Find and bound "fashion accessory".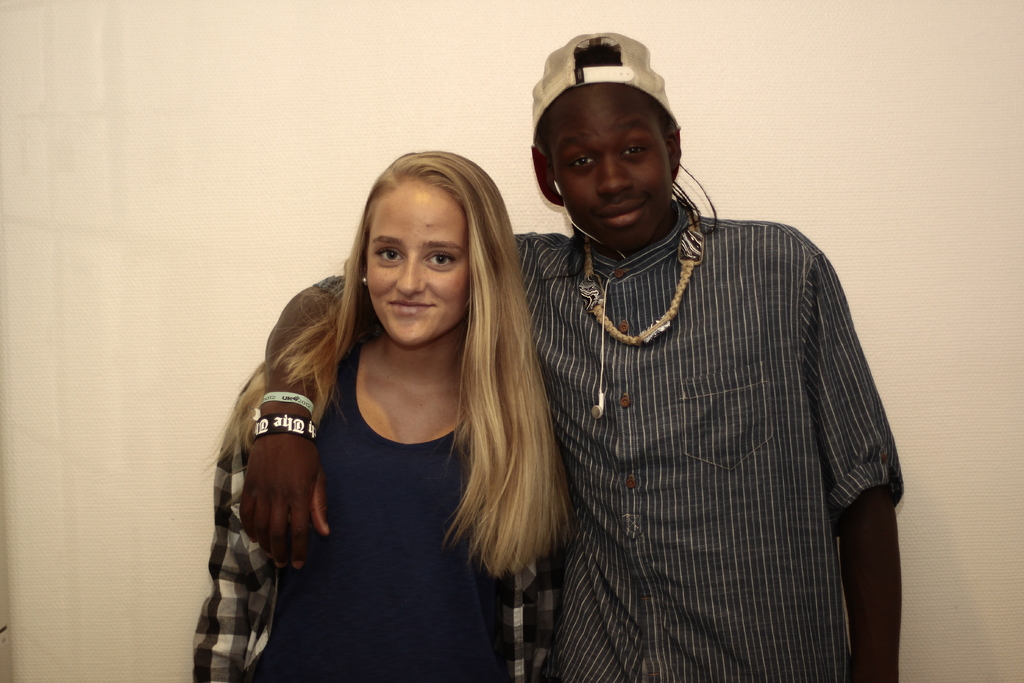
Bound: bbox=[531, 32, 682, 144].
